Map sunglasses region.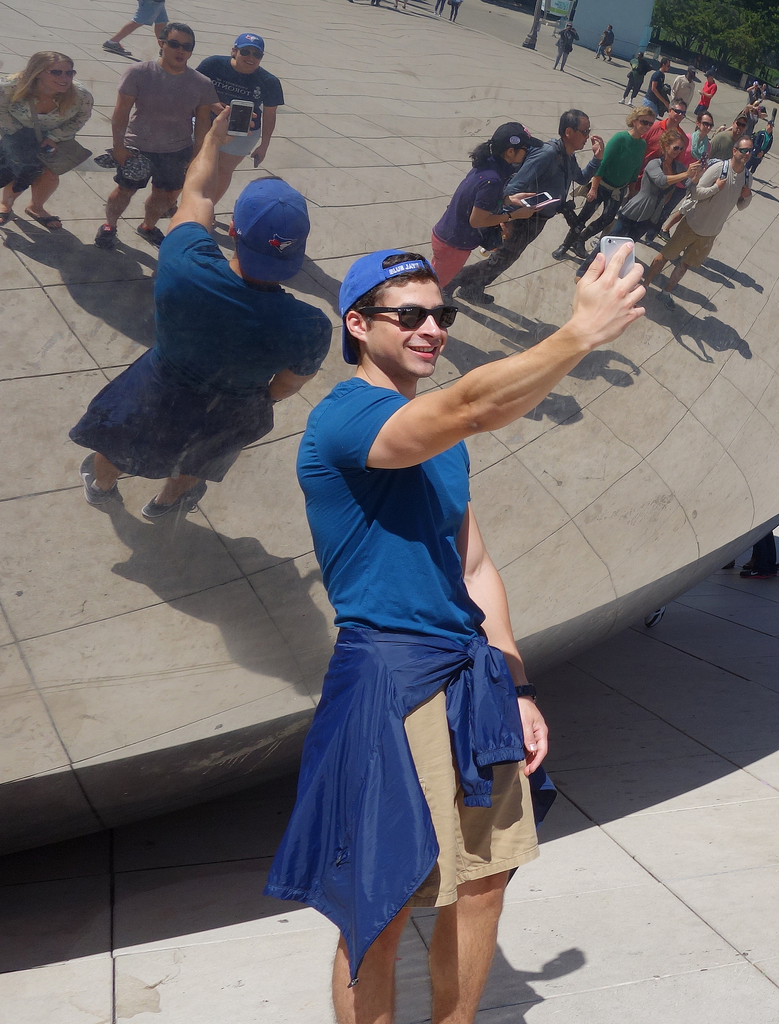
Mapped to pyautogui.locateOnScreen(698, 120, 712, 127).
